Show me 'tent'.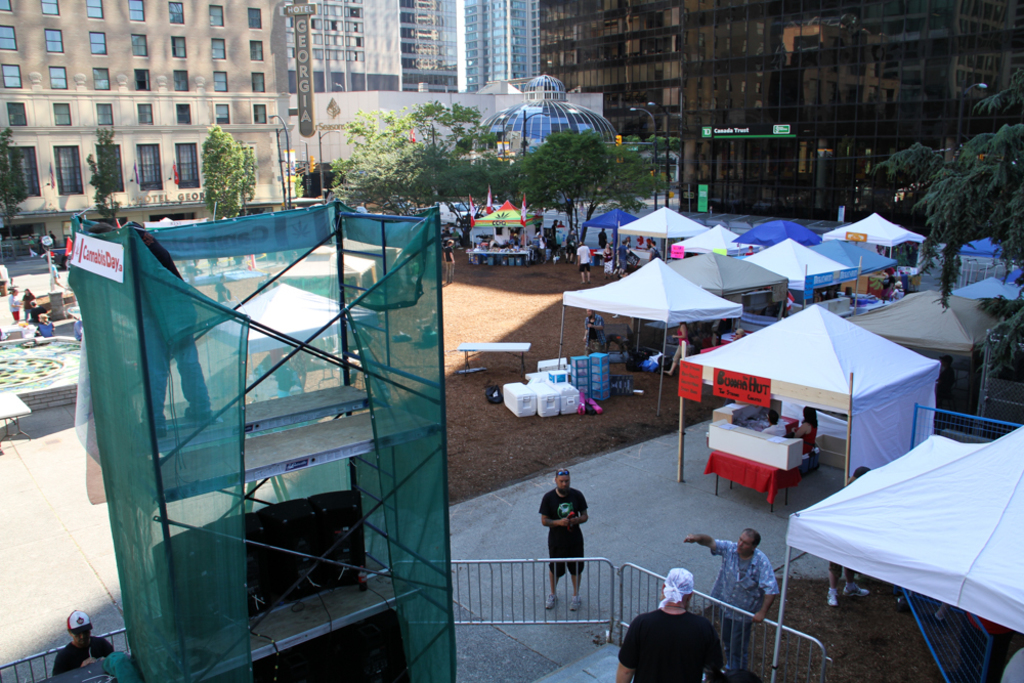
'tent' is here: [838, 238, 892, 292].
